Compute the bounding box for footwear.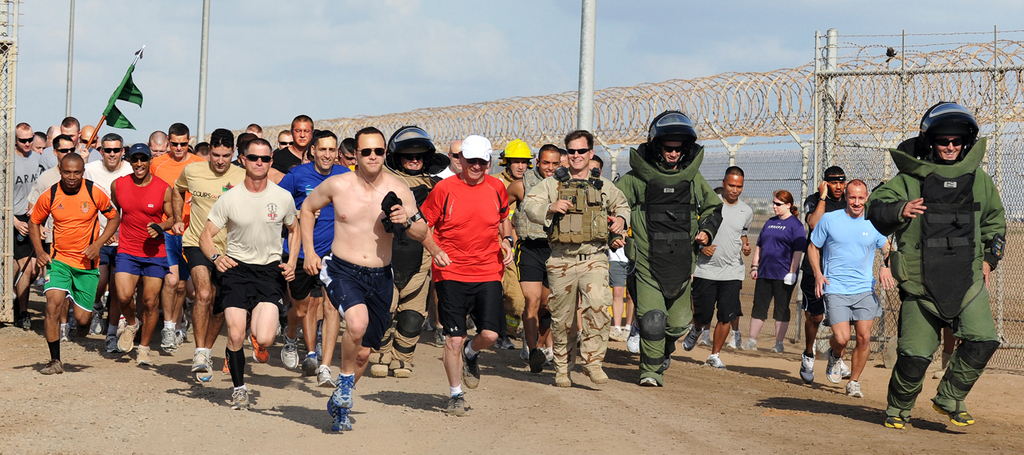
x1=639, y1=376, x2=658, y2=386.
